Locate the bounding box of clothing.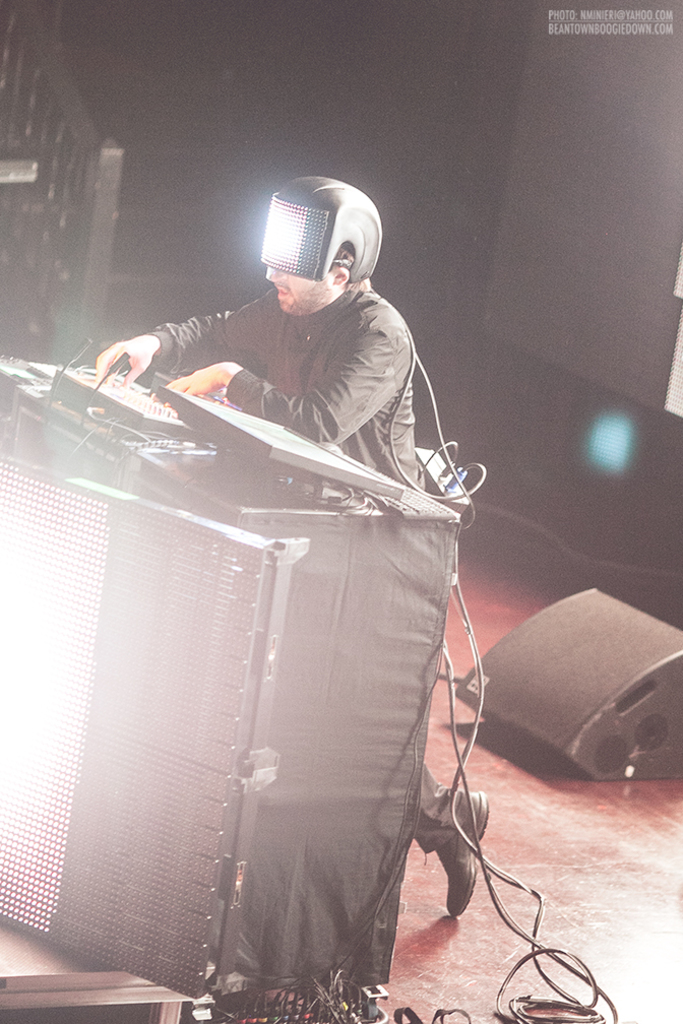
Bounding box: box(91, 253, 445, 432).
